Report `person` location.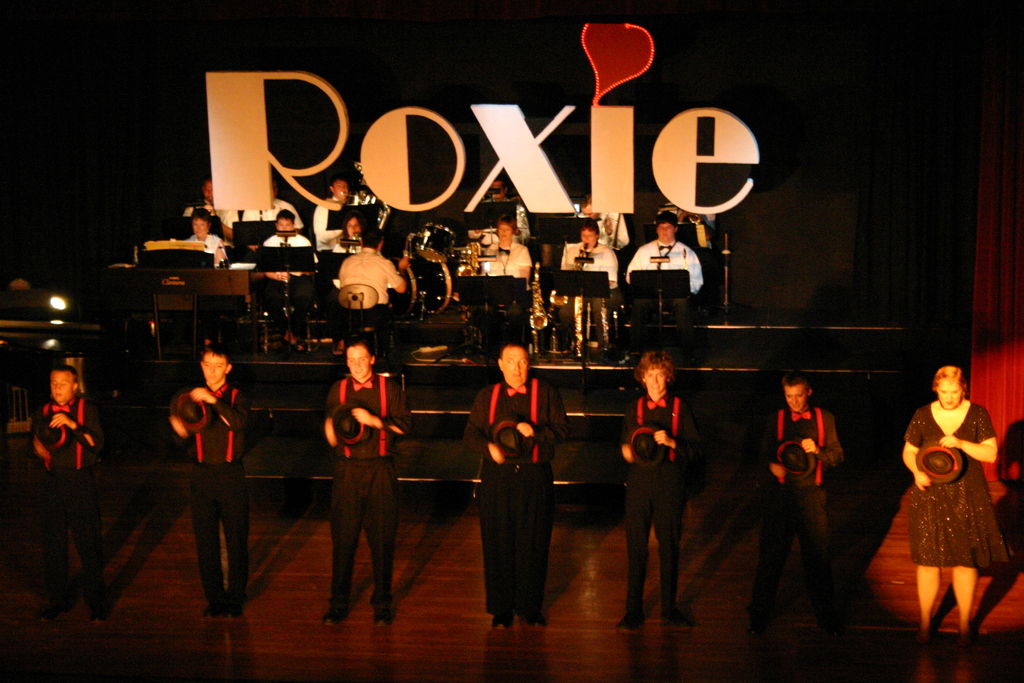
Report: <box>559,224,618,342</box>.
